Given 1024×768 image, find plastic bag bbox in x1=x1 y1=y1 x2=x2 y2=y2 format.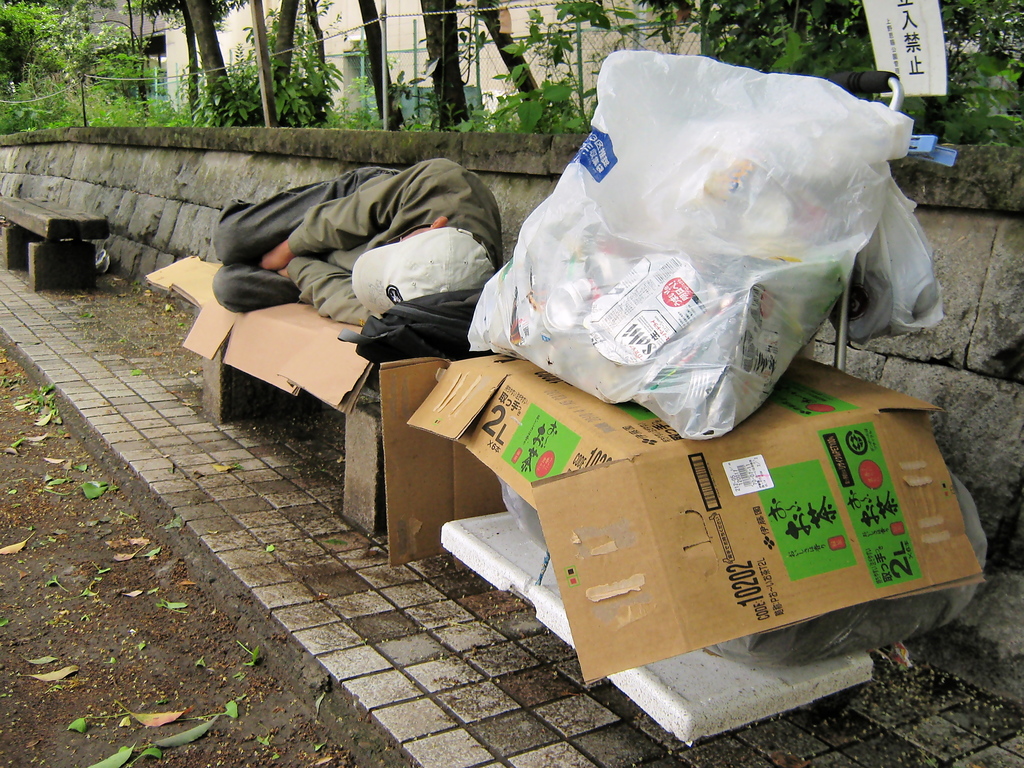
x1=826 y1=165 x2=948 y2=352.
